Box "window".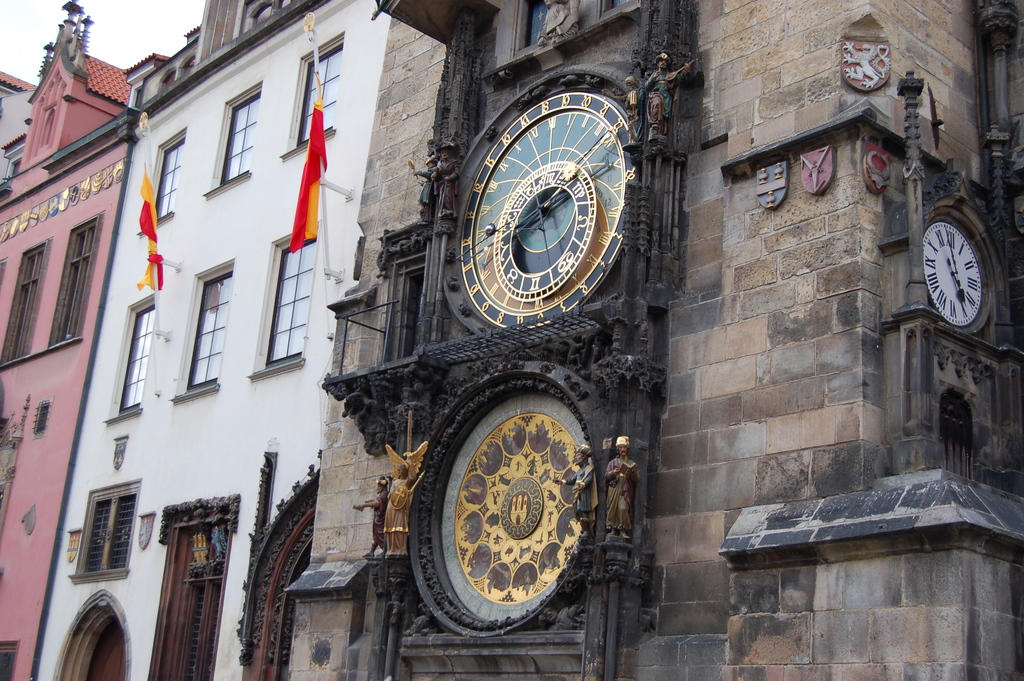
rect(104, 293, 159, 422).
